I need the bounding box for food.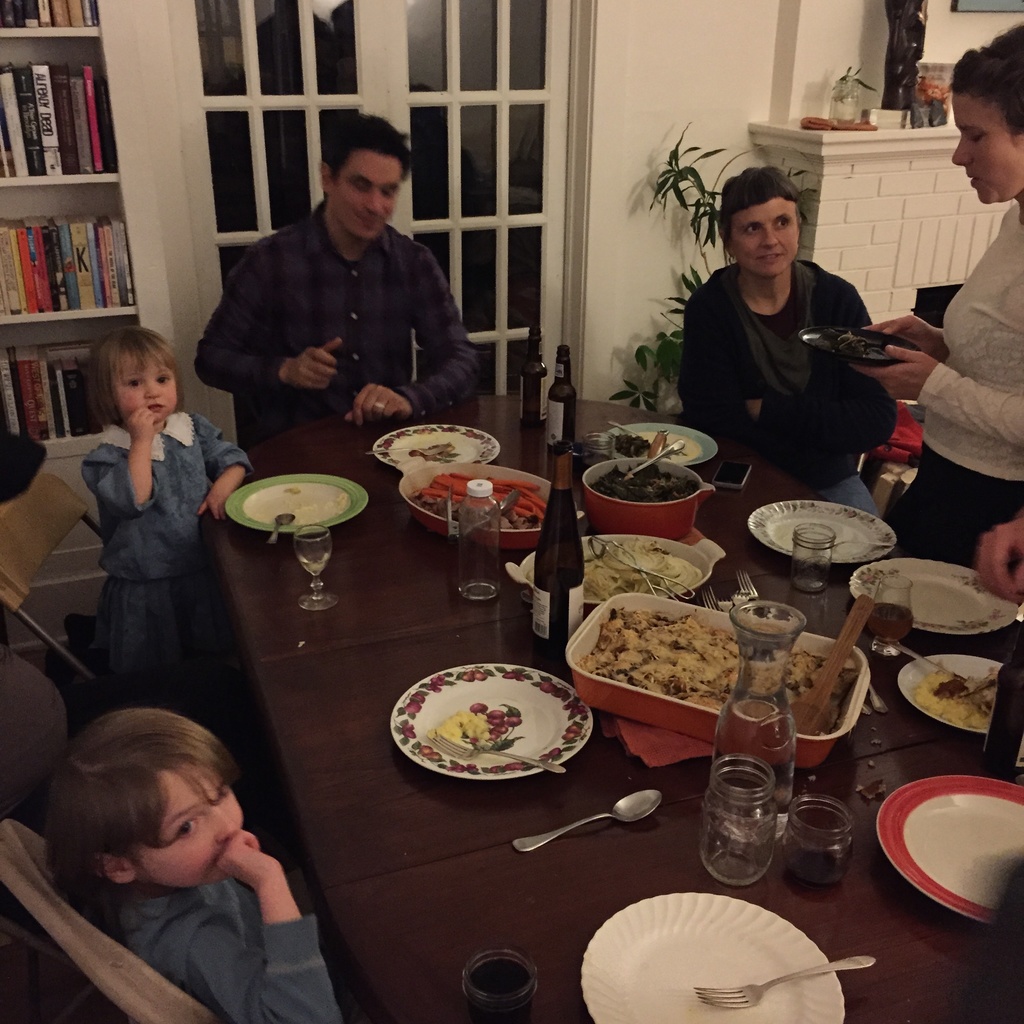
Here it is: l=401, t=726, r=417, b=740.
